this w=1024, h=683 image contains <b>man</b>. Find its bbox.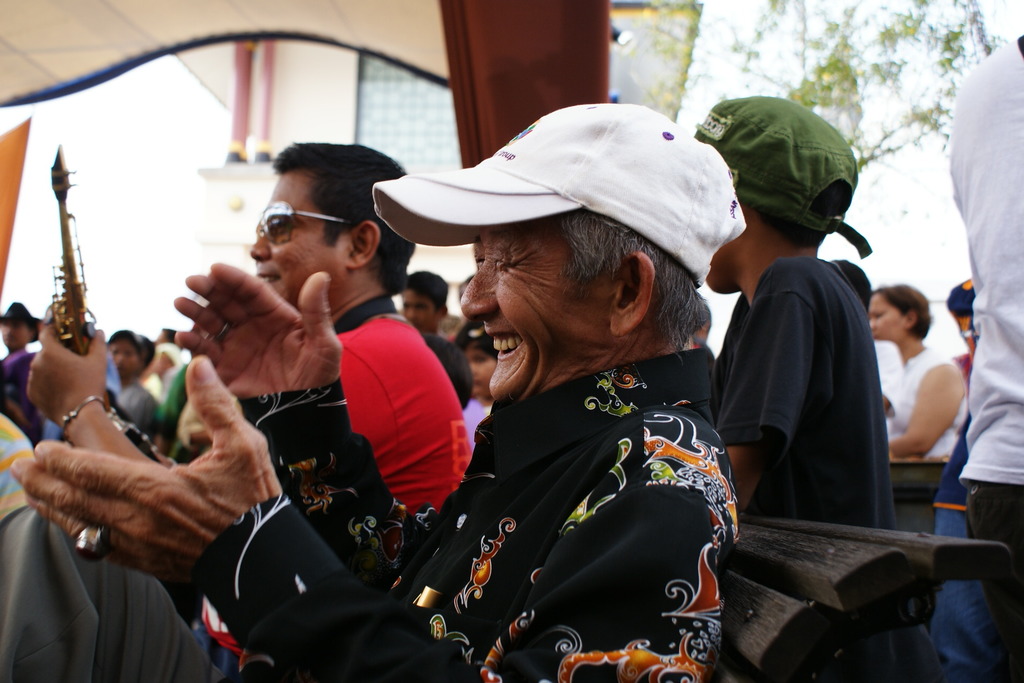
detection(148, 346, 210, 459).
